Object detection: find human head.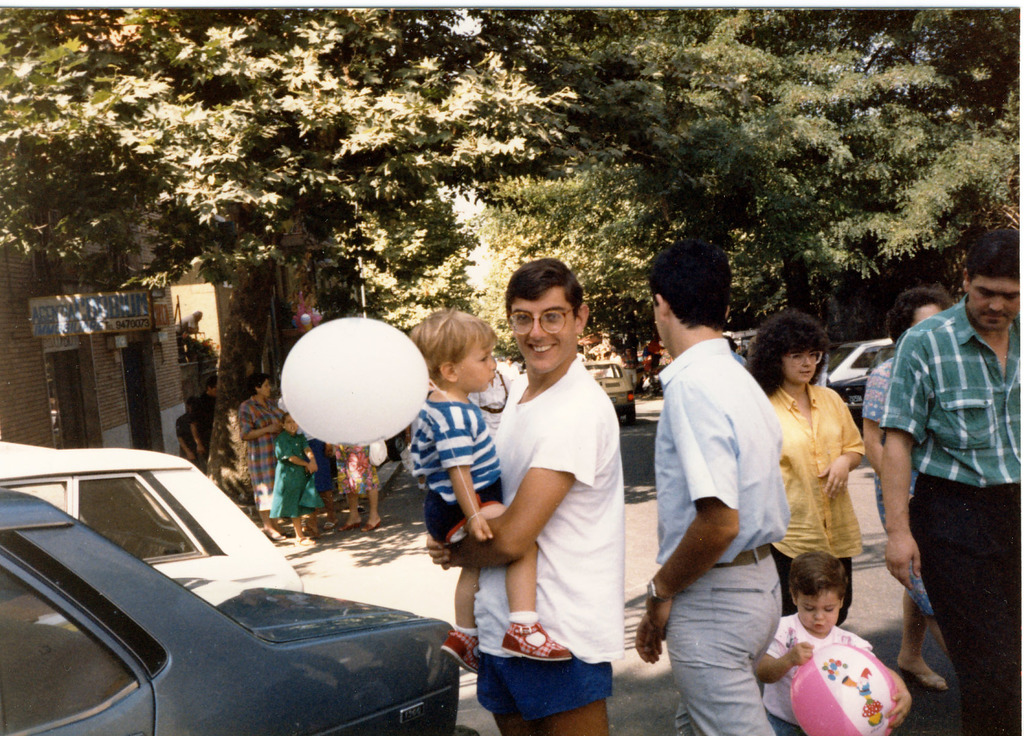
(206,373,221,398).
